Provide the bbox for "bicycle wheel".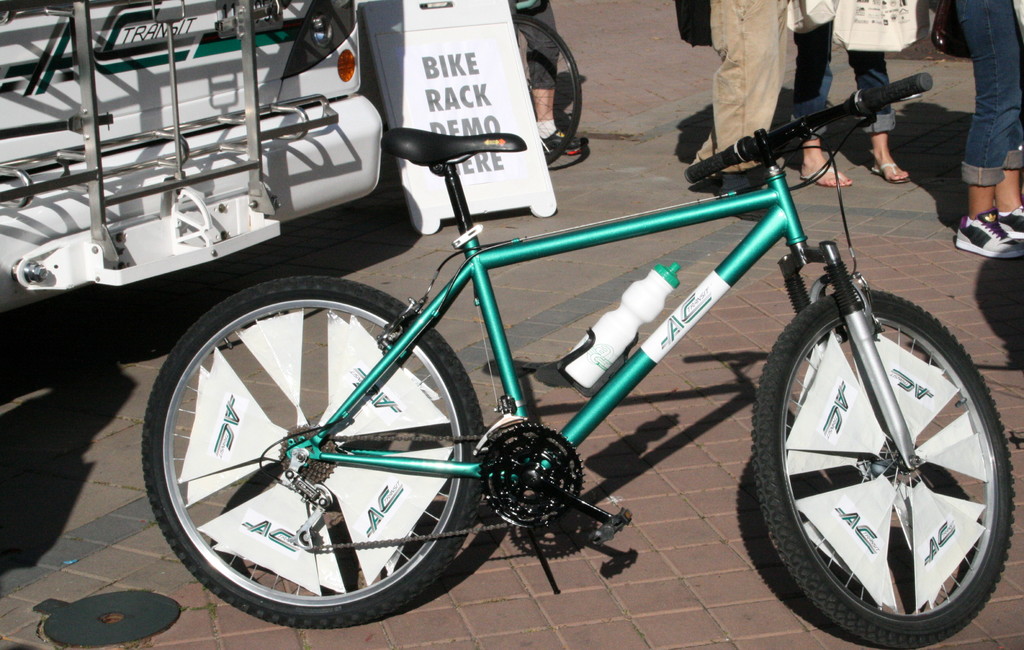
select_region(129, 291, 504, 601).
